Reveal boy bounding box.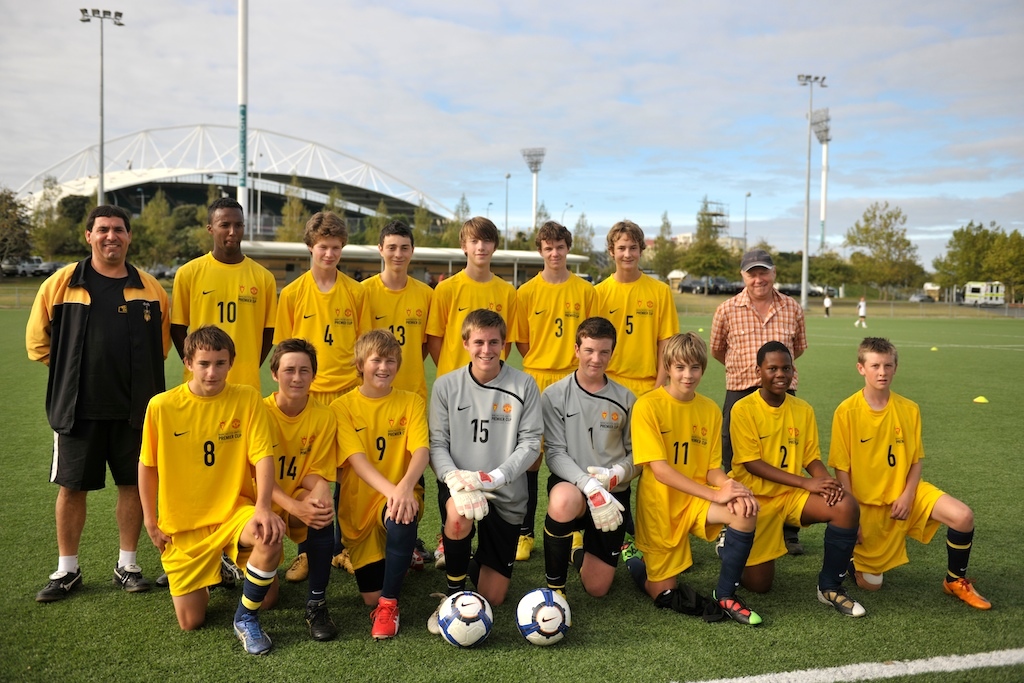
Revealed: 351:219:432:564.
